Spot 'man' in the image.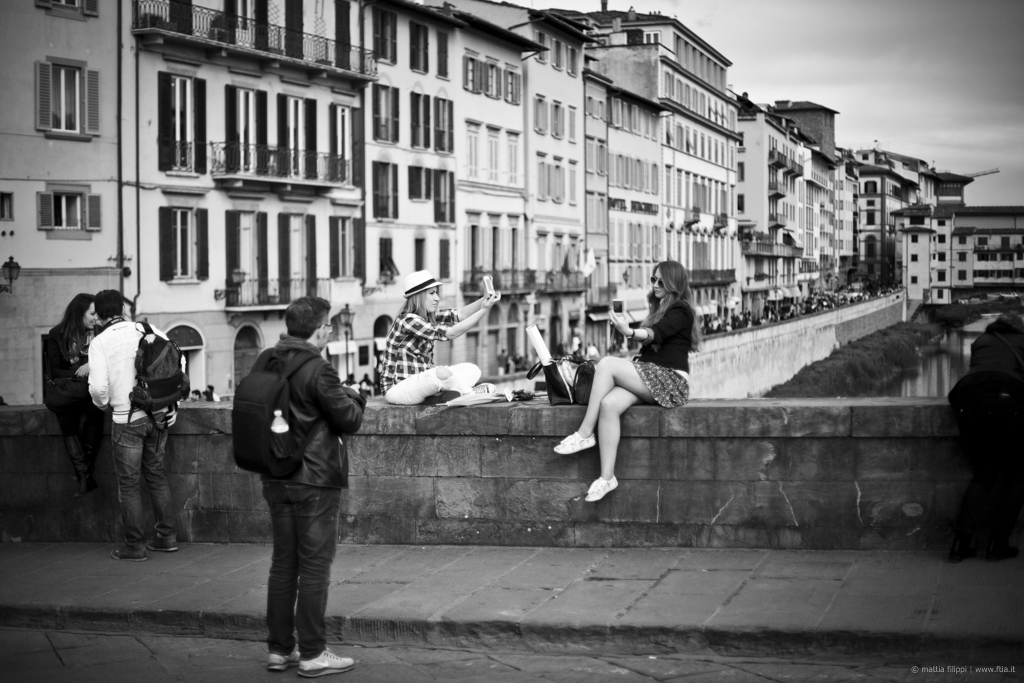
'man' found at (90,295,185,573).
